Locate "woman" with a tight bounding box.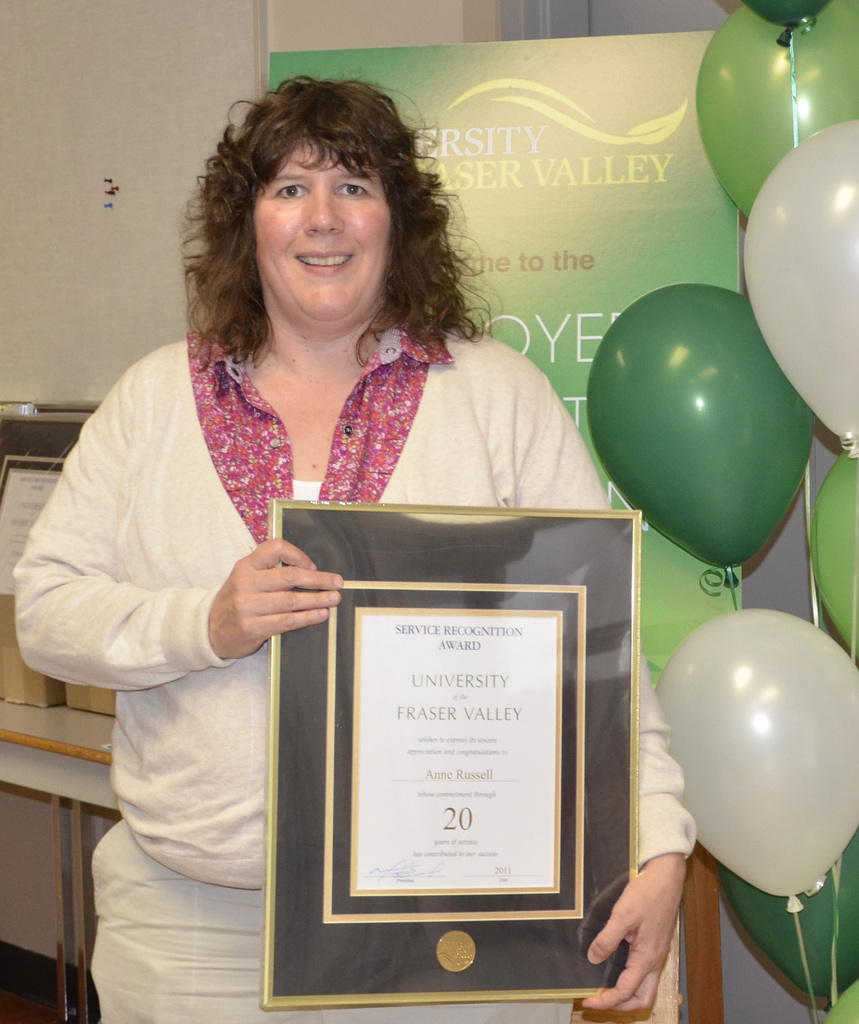
54/102/629/916.
